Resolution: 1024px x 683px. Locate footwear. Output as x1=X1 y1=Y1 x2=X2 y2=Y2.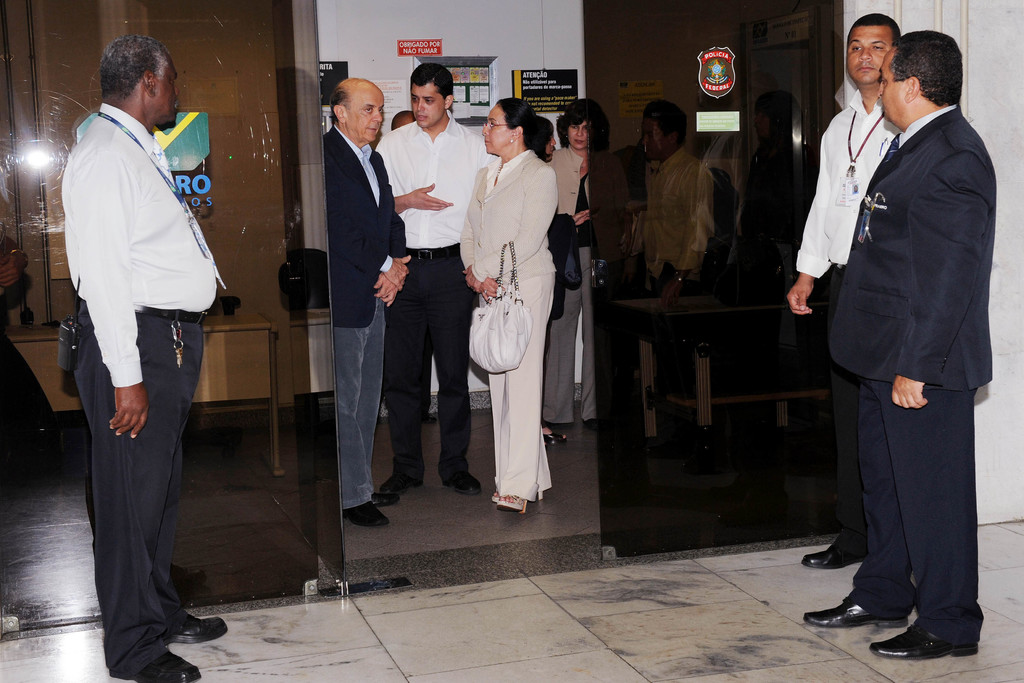
x1=378 y1=468 x2=422 y2=493.
